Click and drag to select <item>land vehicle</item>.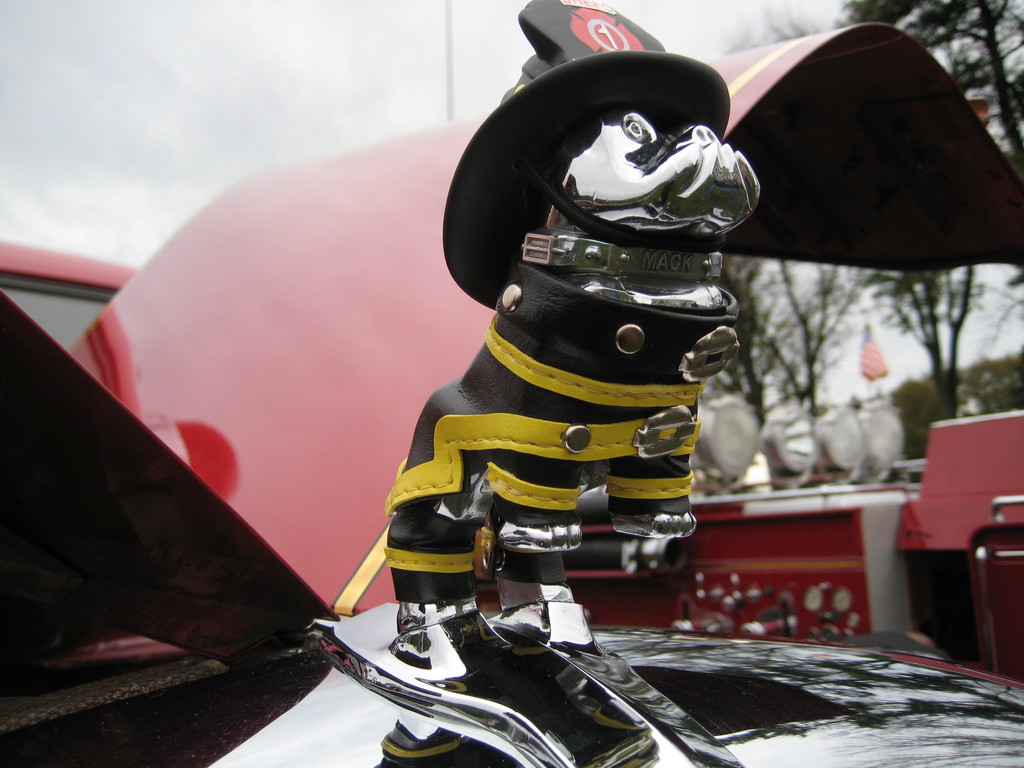
Selection: x1=0, y1=13, x2=1023, y2=767.
